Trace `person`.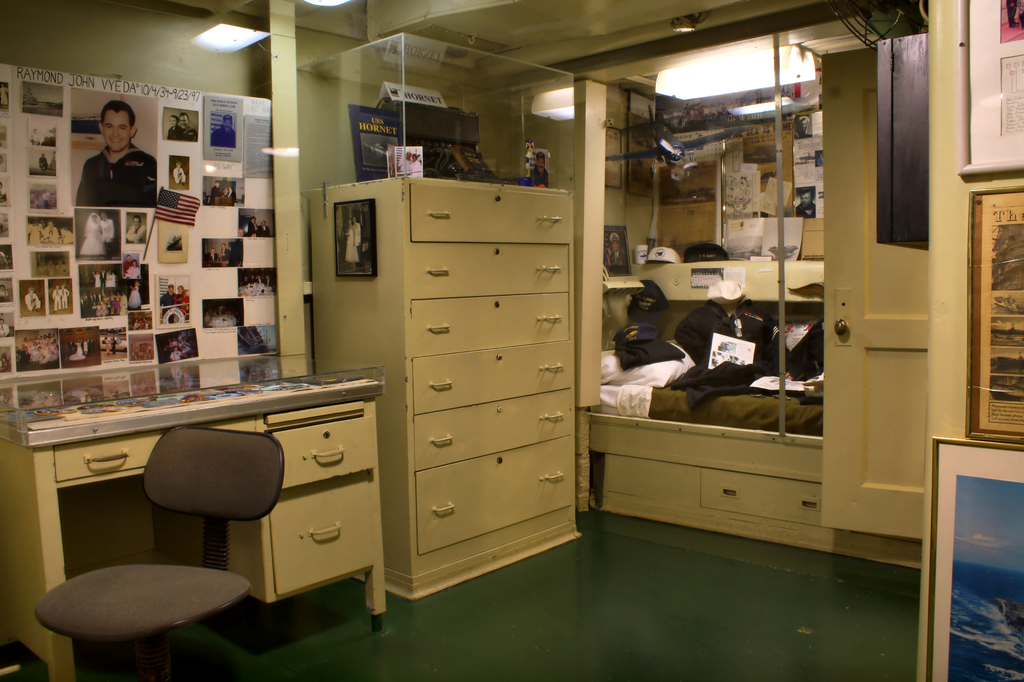
Traced to [left=173, top=285, right=188, bottom=315].
